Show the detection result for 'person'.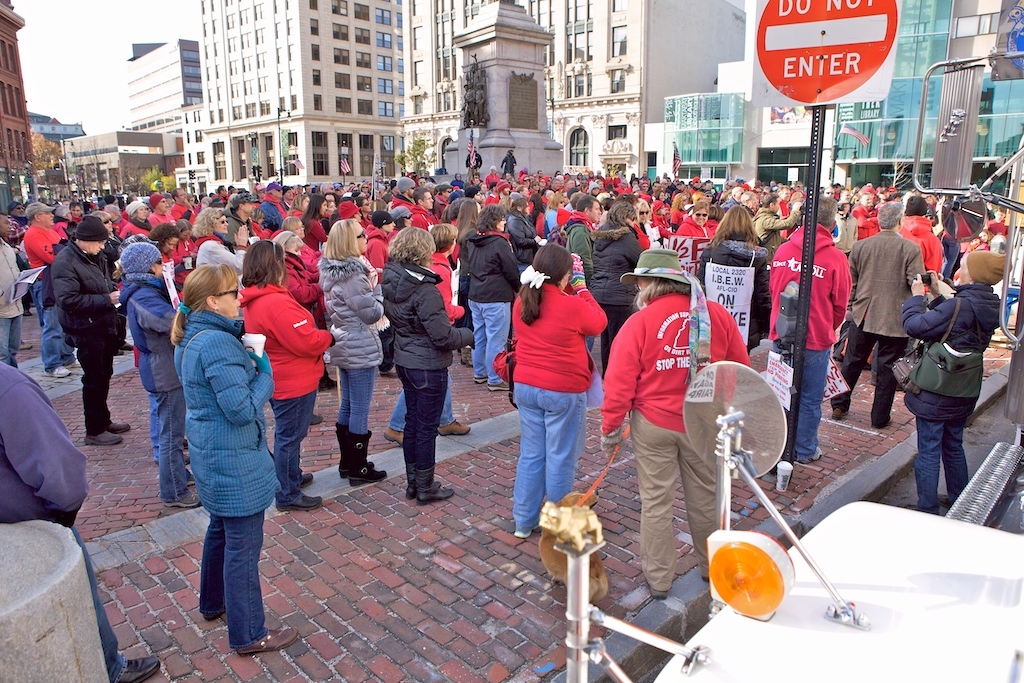
381:227:477:501.
